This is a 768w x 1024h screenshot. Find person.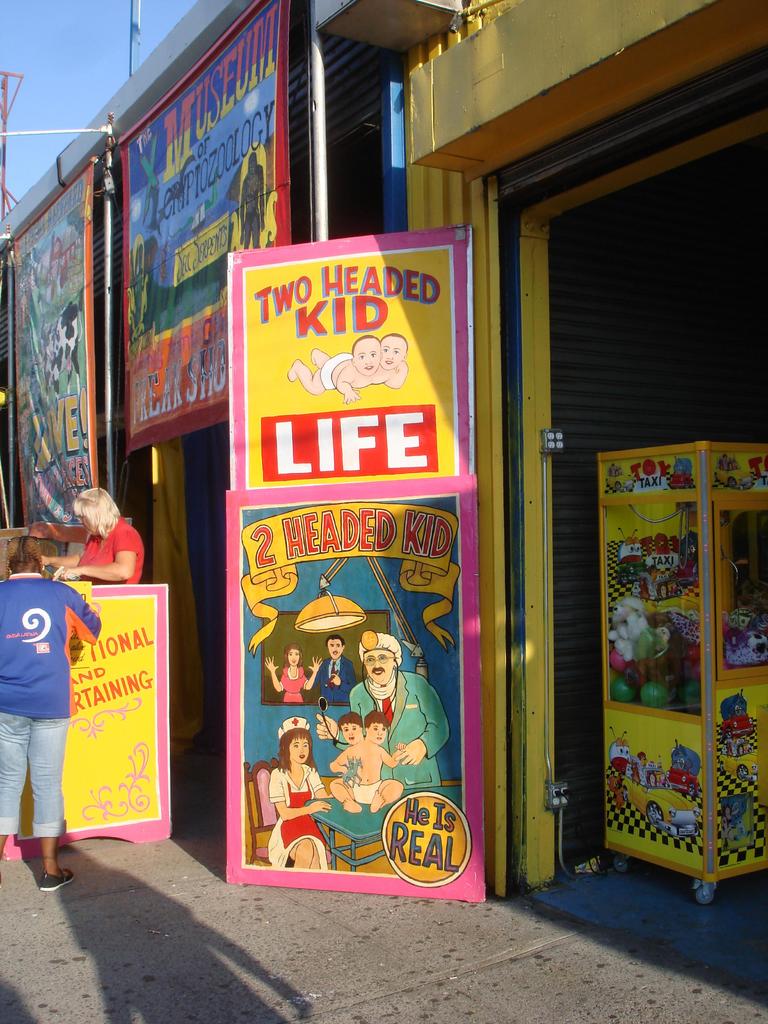
Bounding box: 260,650,315,703.
